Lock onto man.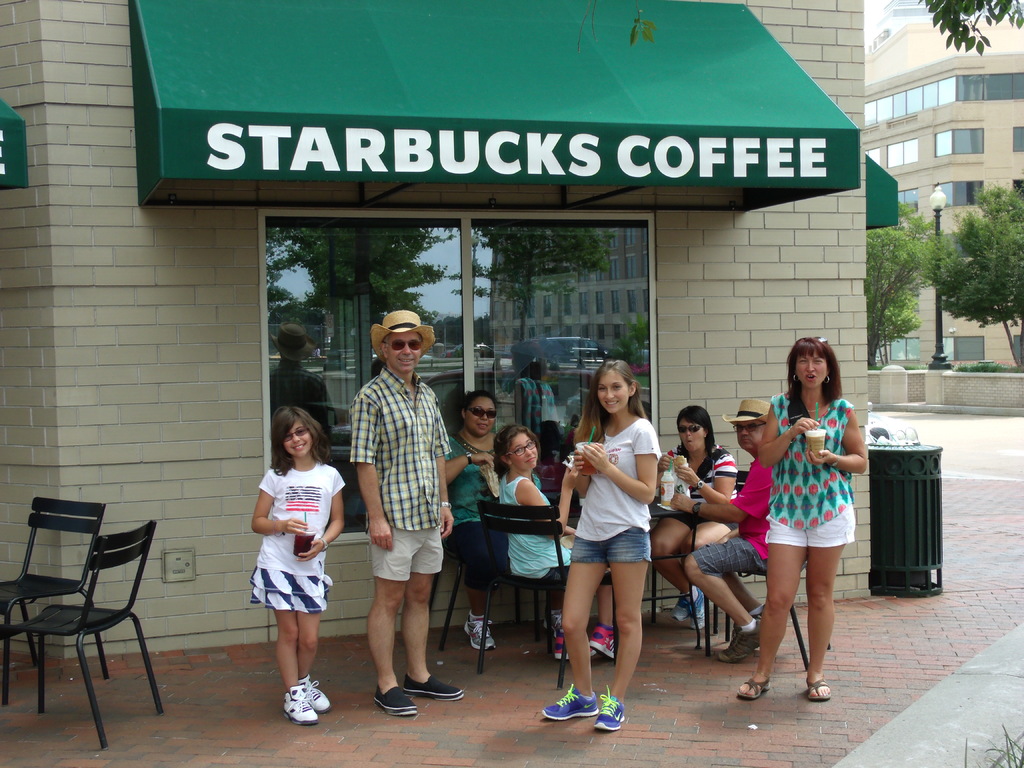
Locked: rect(348, 310, 471, 712).
